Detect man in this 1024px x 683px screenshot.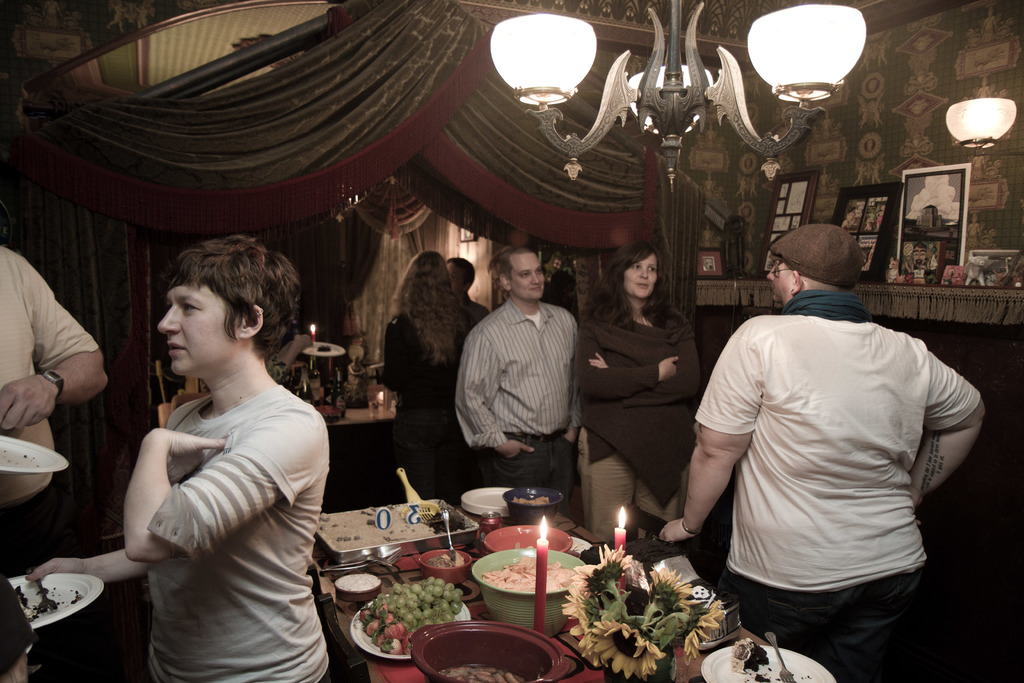
Detection: x1=676 y1=190 x2=961 y2=665.
